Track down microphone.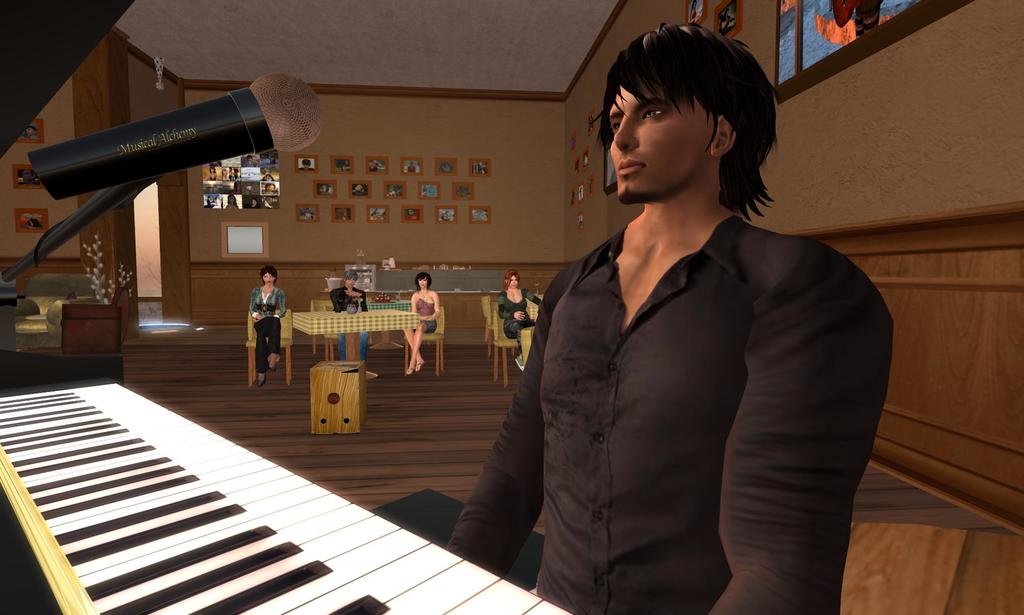
Tracked to crop(24, 69, 324, 200).
